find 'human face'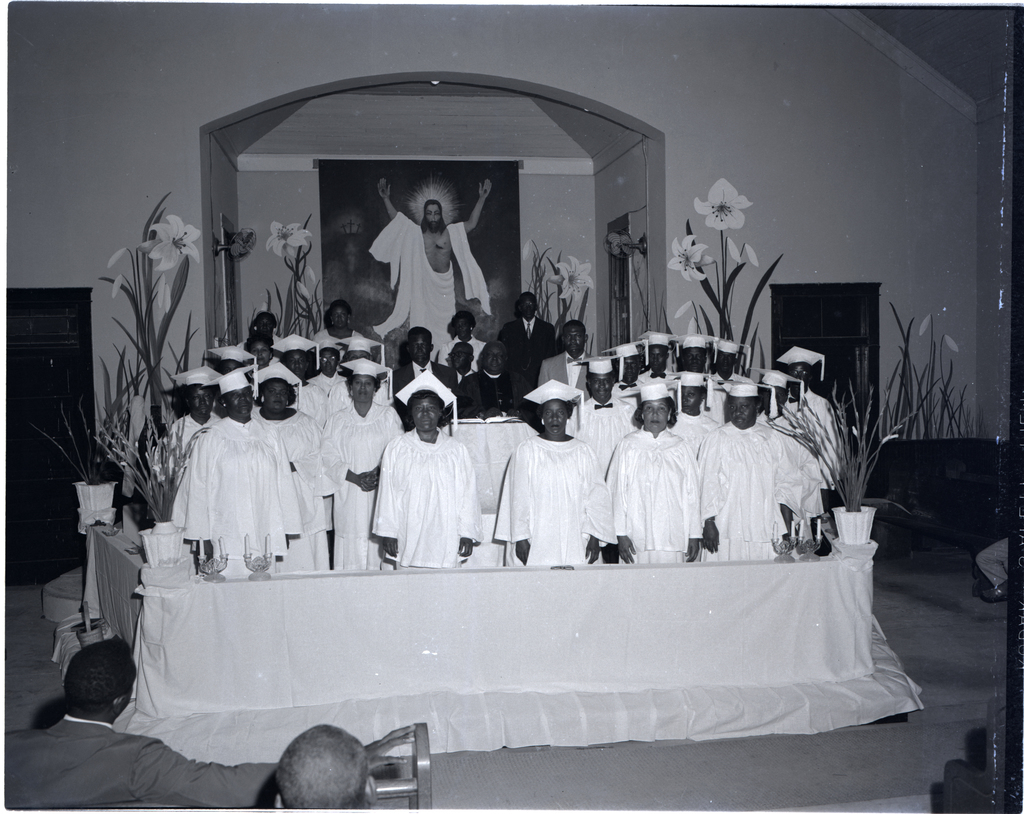
crop(714, 351, 734, 375)
